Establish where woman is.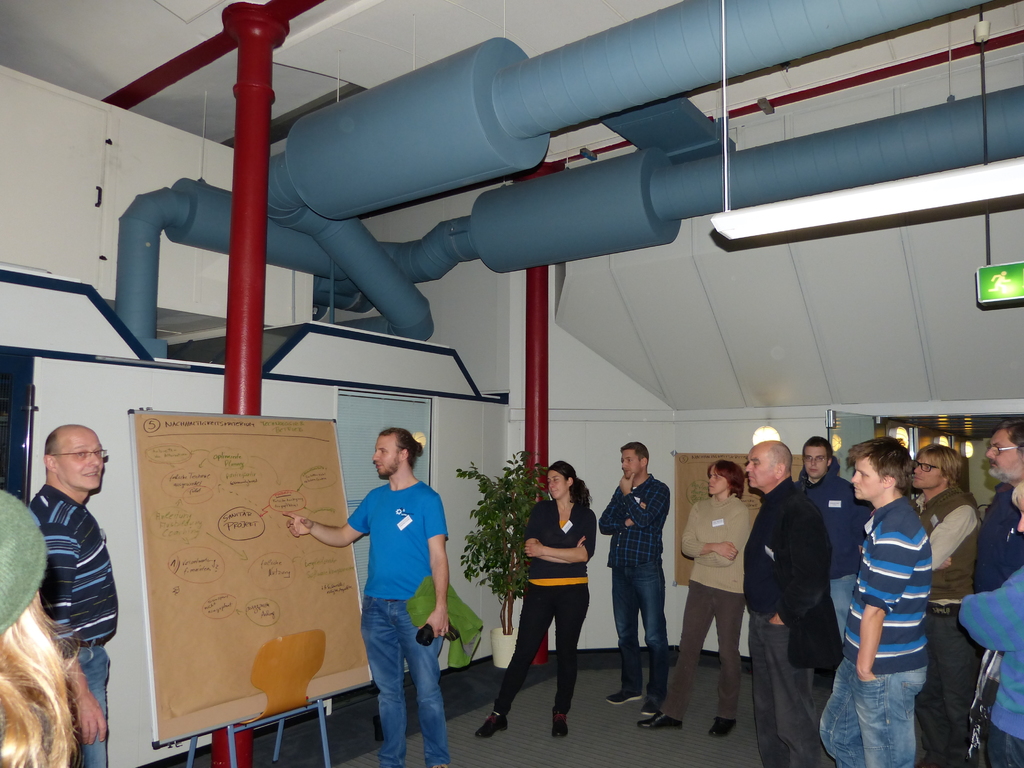
Established at locate(637, 458, 750, 735).
